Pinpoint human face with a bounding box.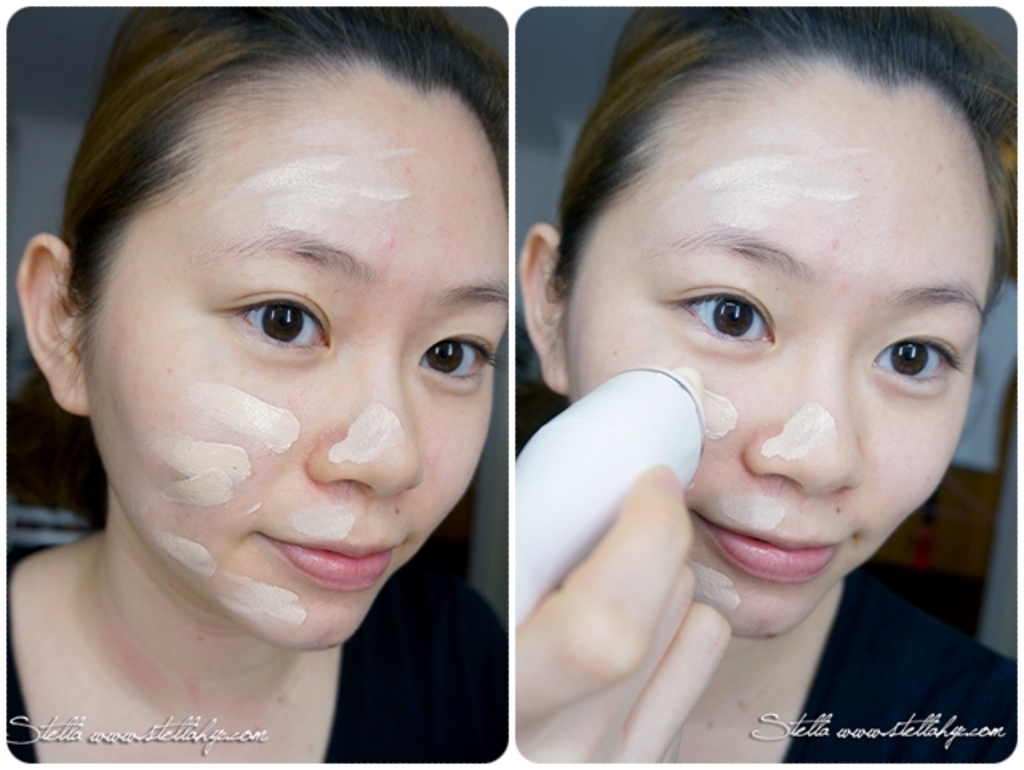
bbox=[562, 91, 998, 637].
